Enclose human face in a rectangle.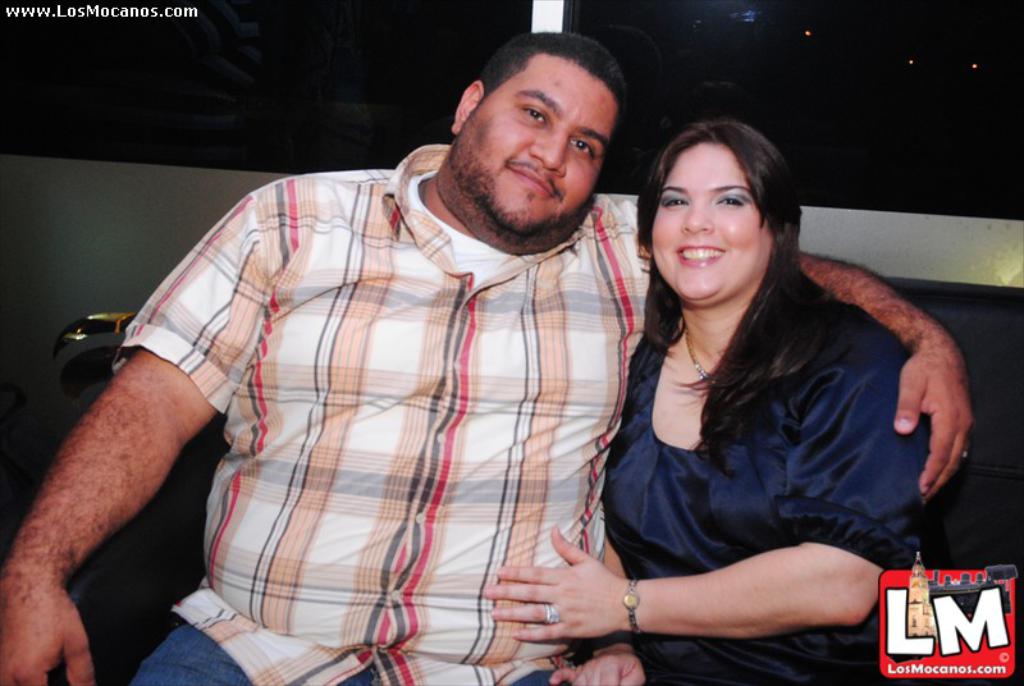
[650,145,774,307].
